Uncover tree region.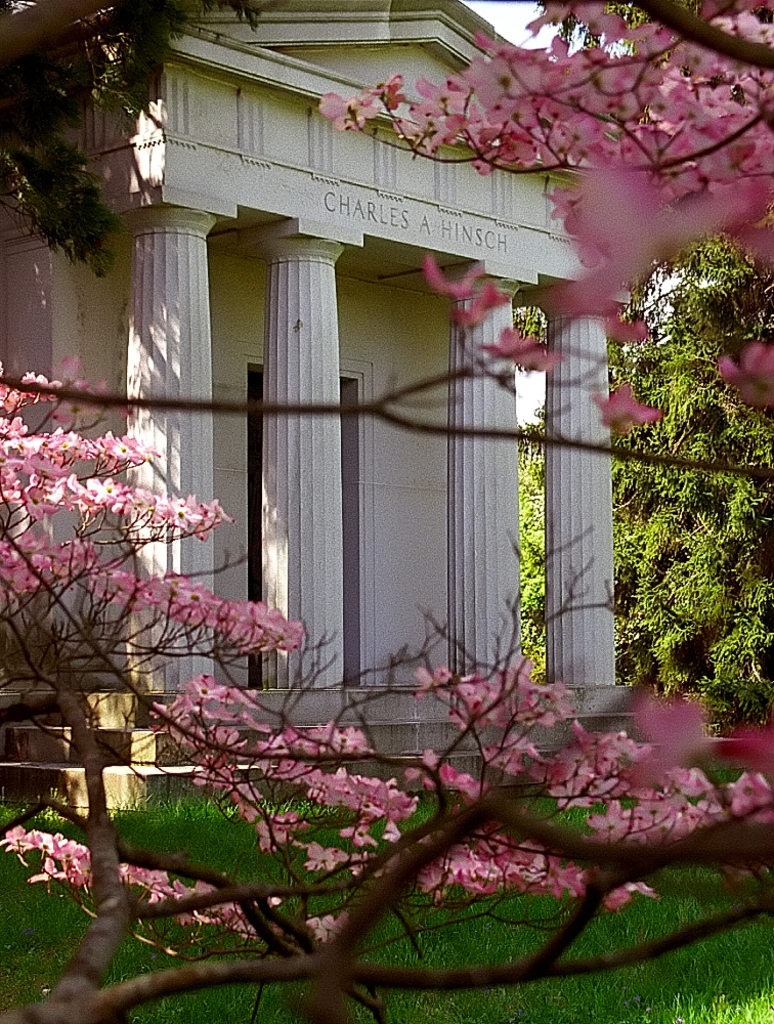
Uncovered: detection(325, 0, 773, 420).
